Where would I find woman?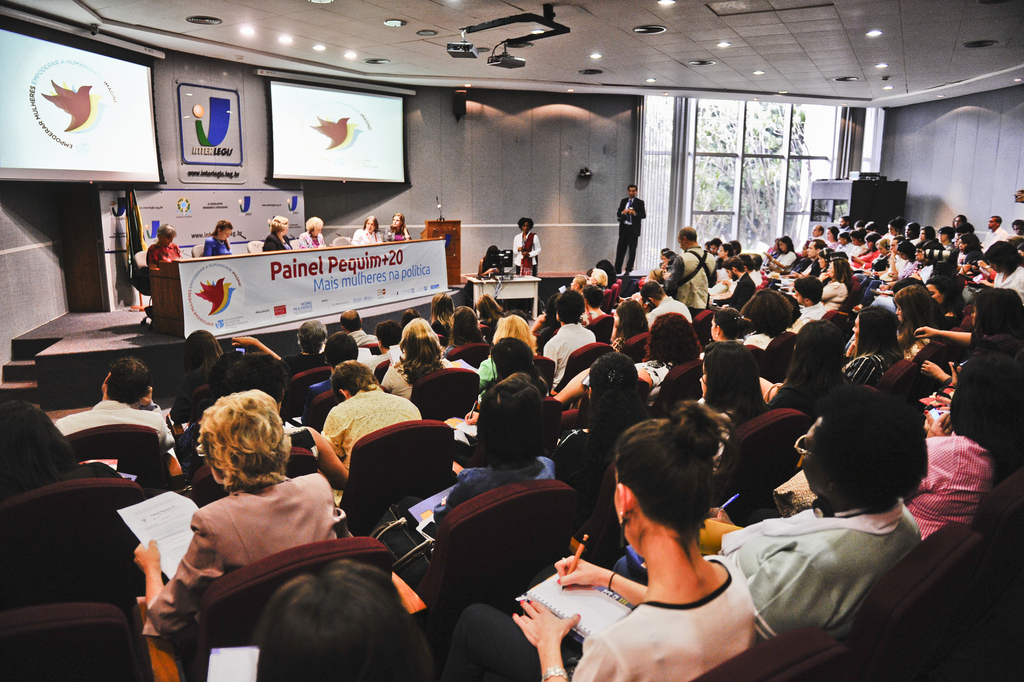
At detection(384, 215, 412, 245).
